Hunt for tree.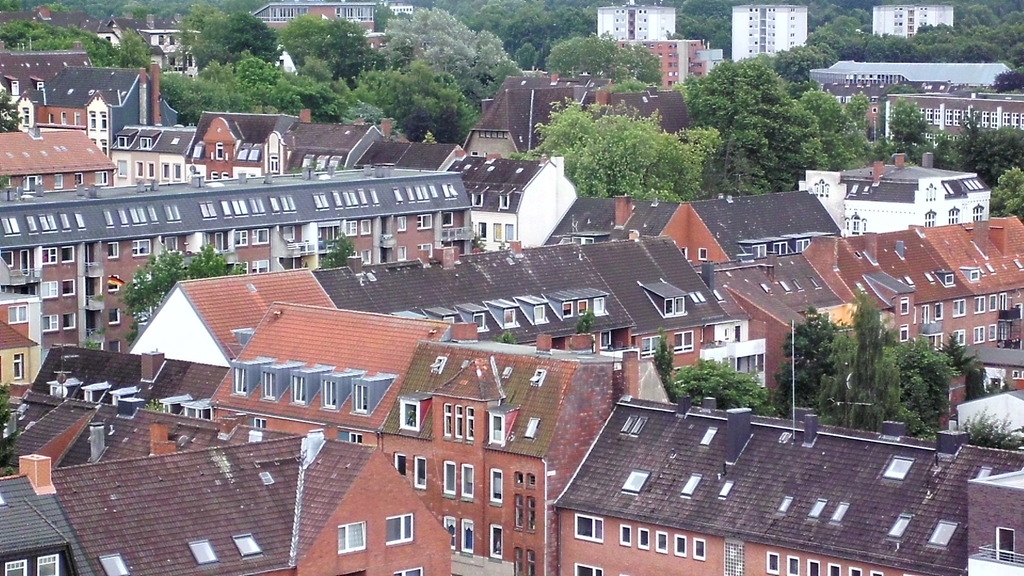
Hunted down at 806:1:862:38.
